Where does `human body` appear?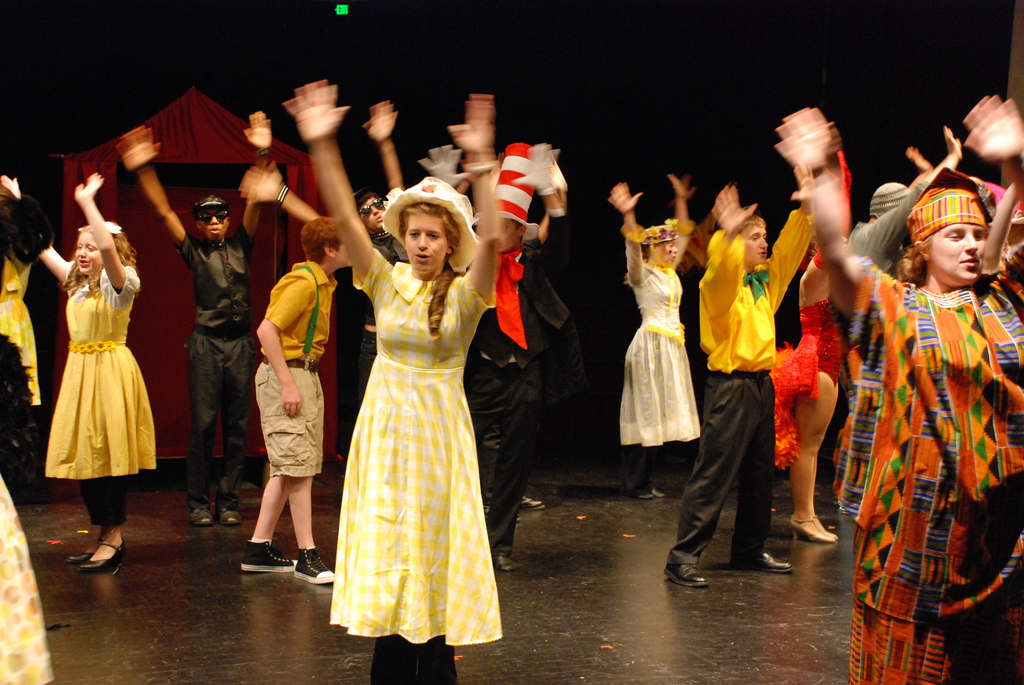
Appears at crop(24, 167, 151, 544).
